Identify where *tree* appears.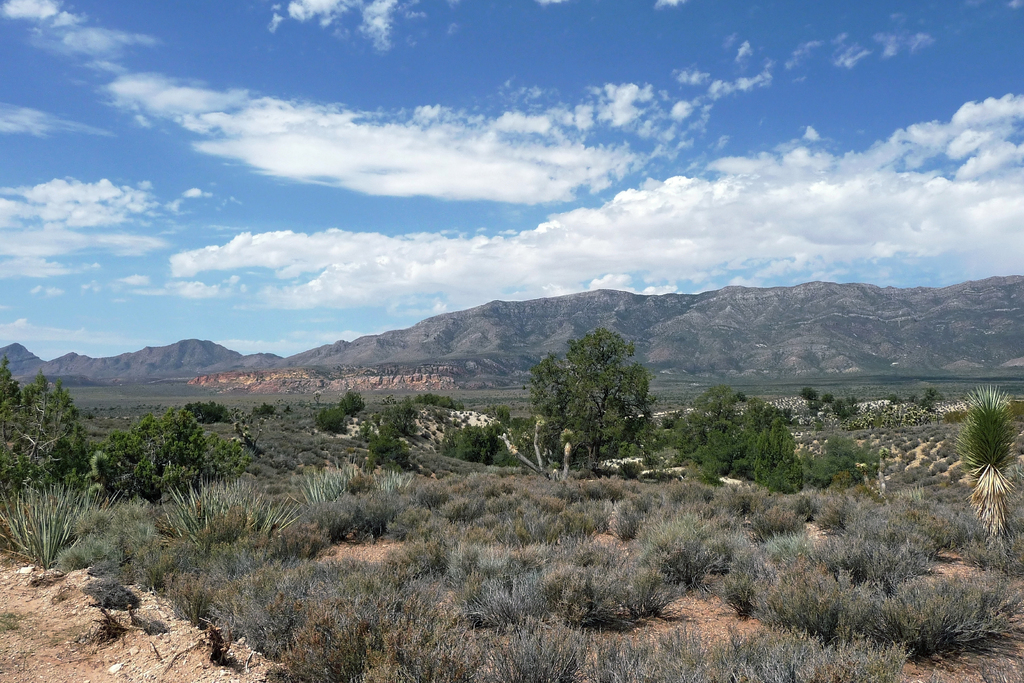
Appears at bbox=[0, 352, 79, 496].
